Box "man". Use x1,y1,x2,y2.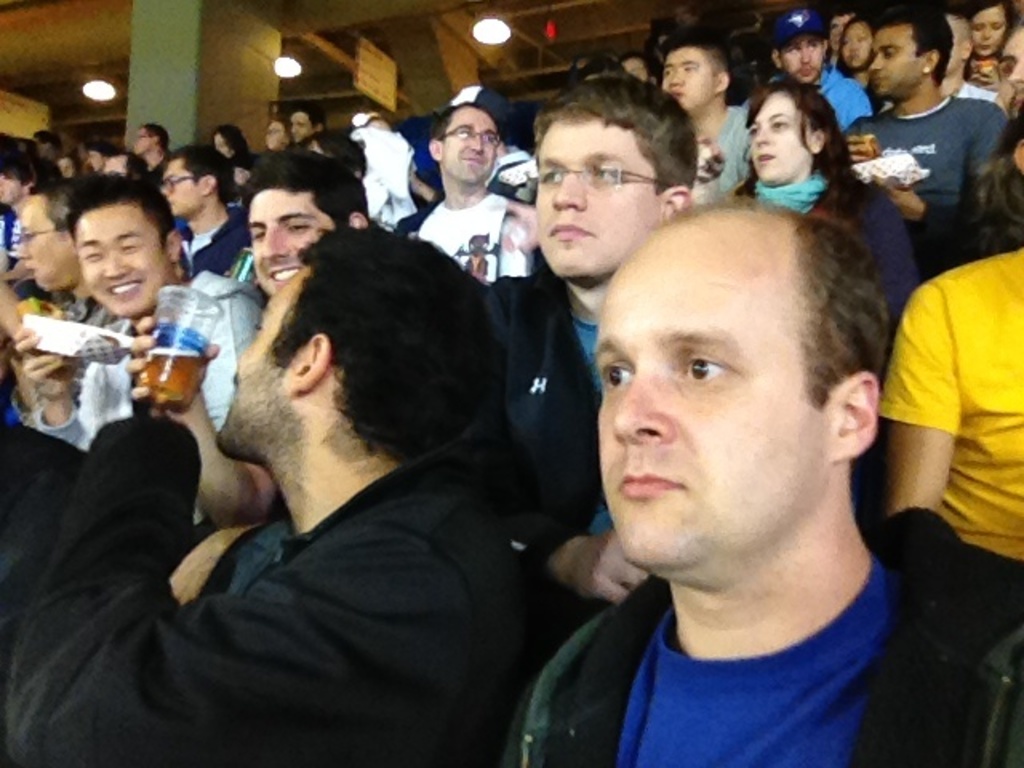
445,80,720,613.
